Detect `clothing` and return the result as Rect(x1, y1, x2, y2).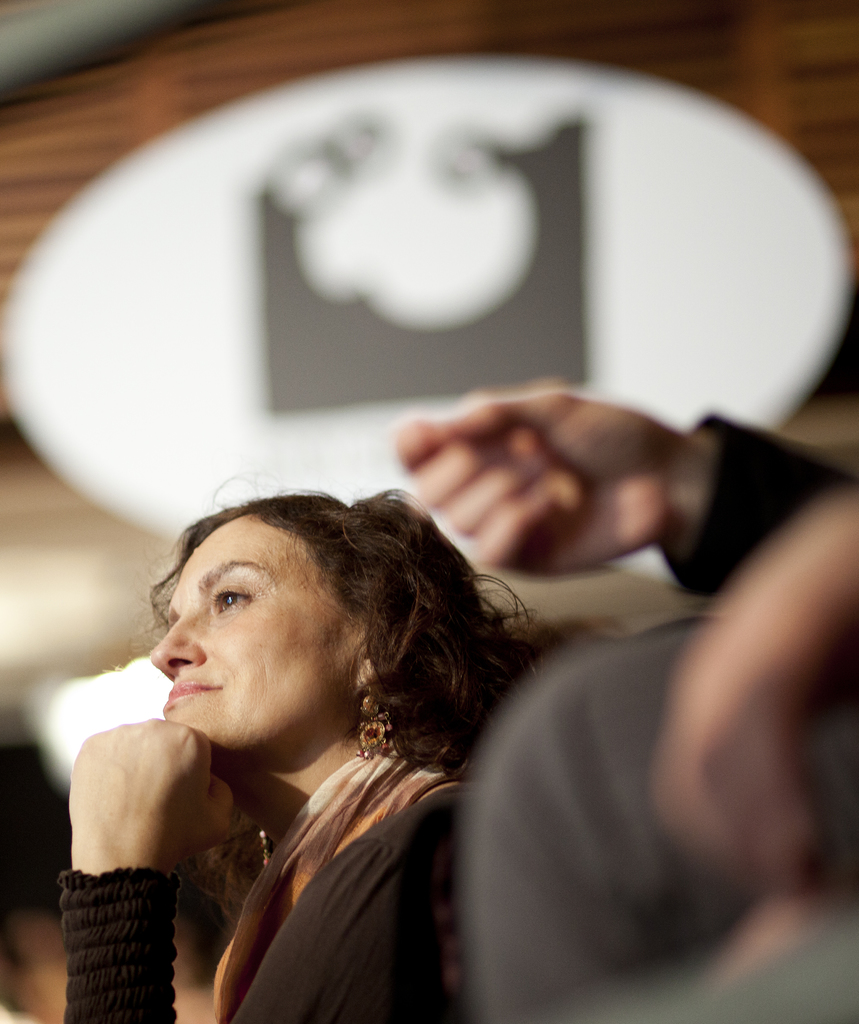
Rect(54, 730, 479, 1023).
